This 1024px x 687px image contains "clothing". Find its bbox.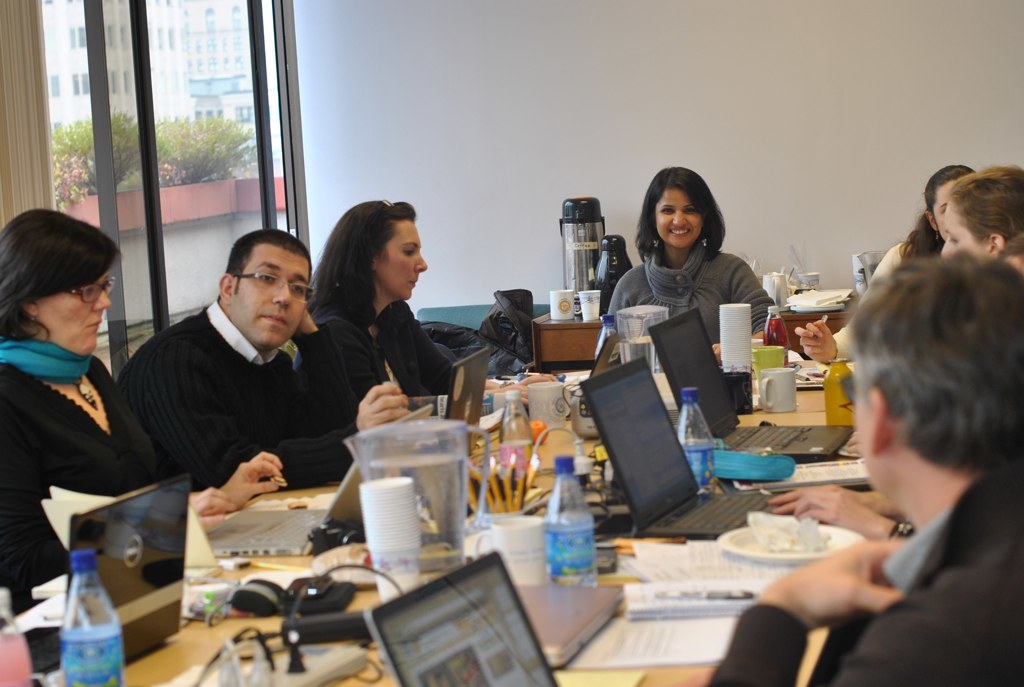
bbox(707, 473, 1023, 686).
